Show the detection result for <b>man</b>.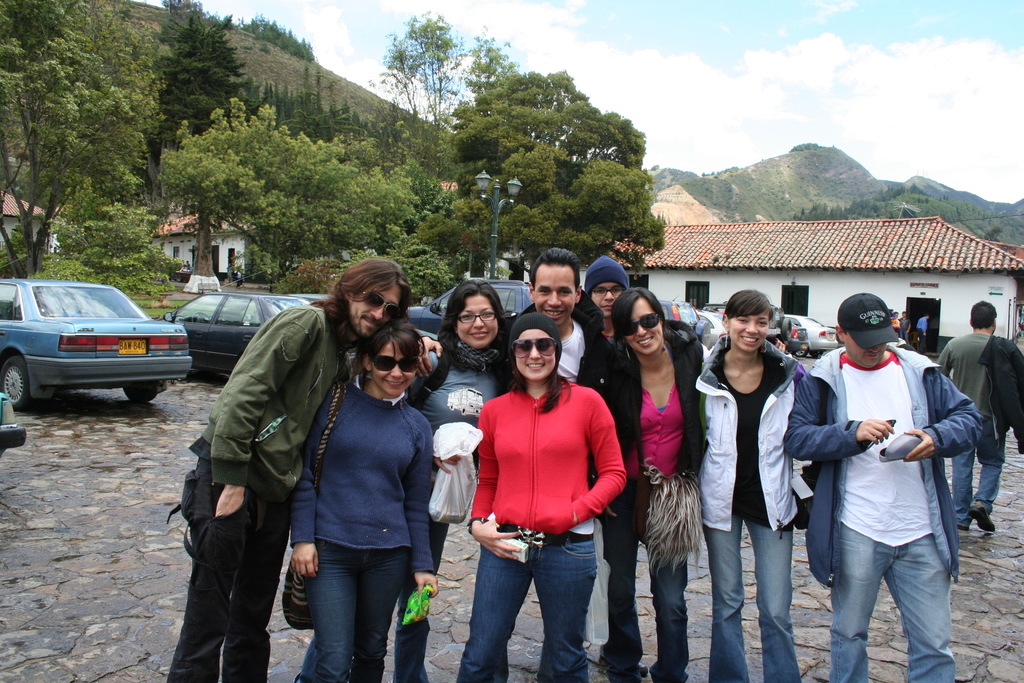
Rect(935, 298, 1023, 531).
